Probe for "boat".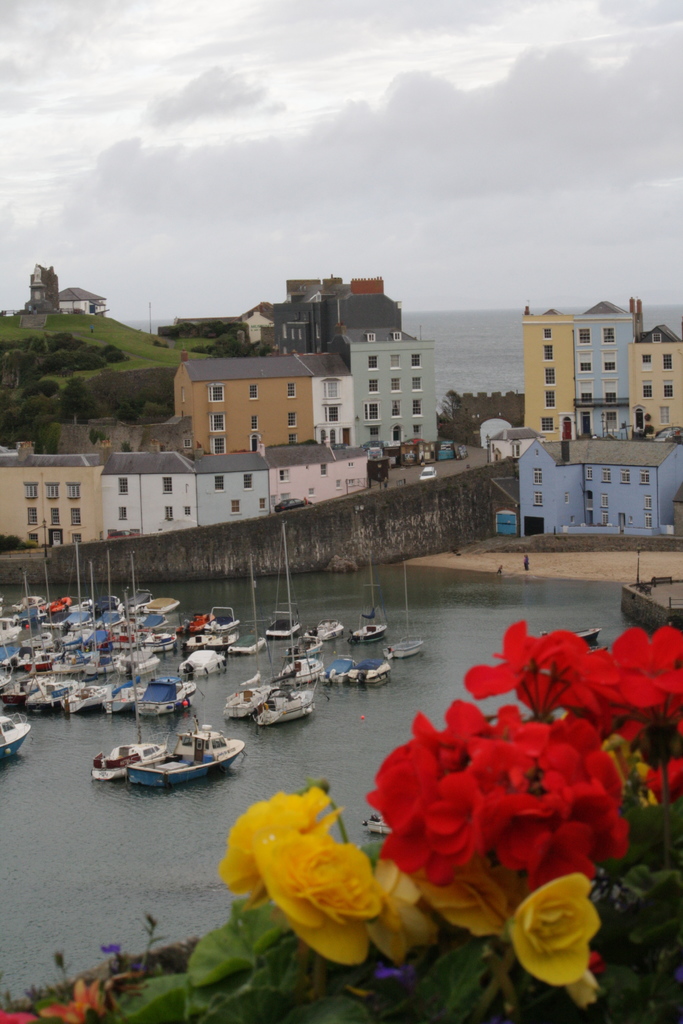
Probe result: bbox=[391, 557, 424, 655].
